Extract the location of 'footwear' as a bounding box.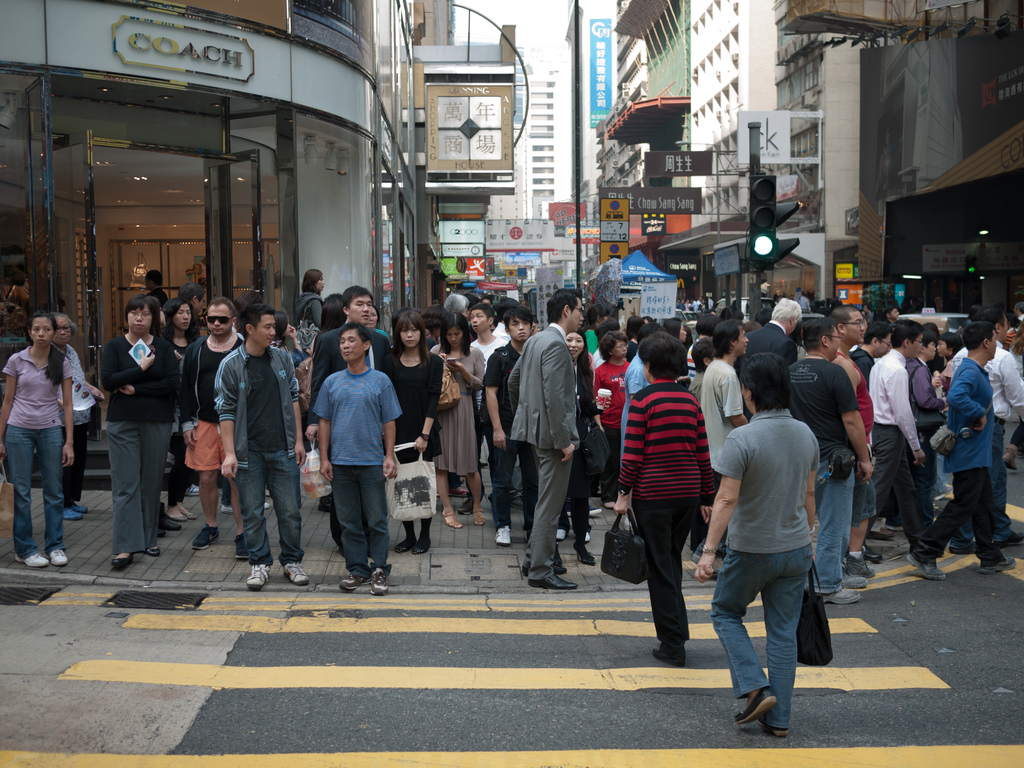
<box>166,509,186,520</box>.
